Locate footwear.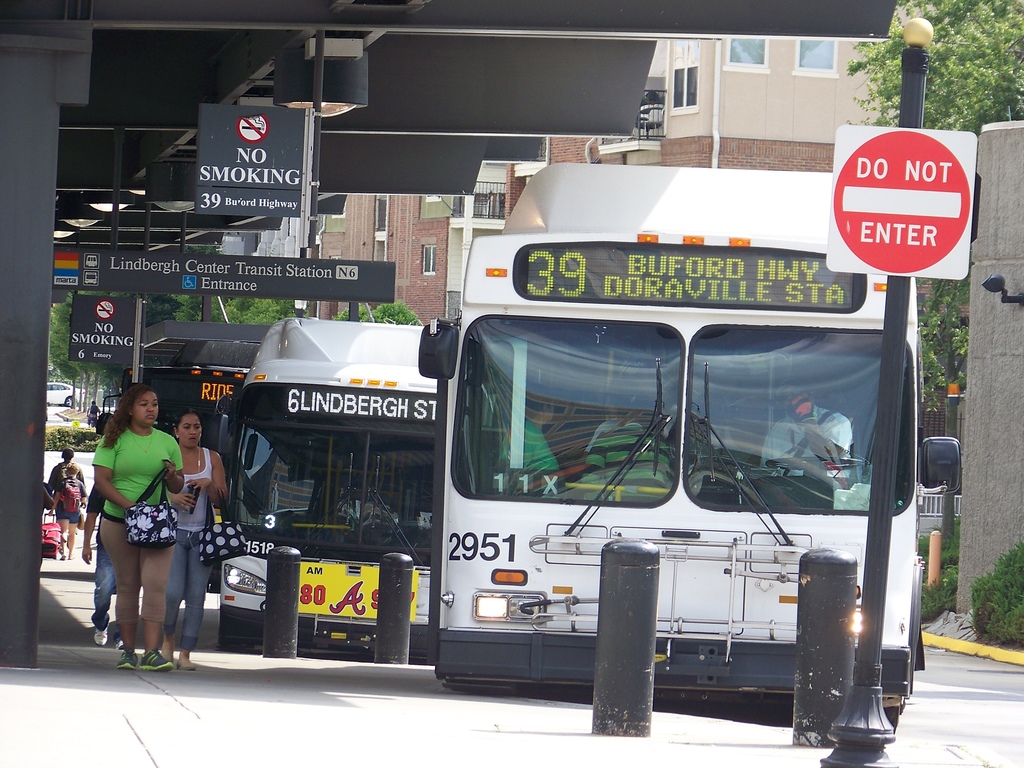
Bounding box: {"left": 179, "top": 658, "right": 196, "bottom": 669}.
